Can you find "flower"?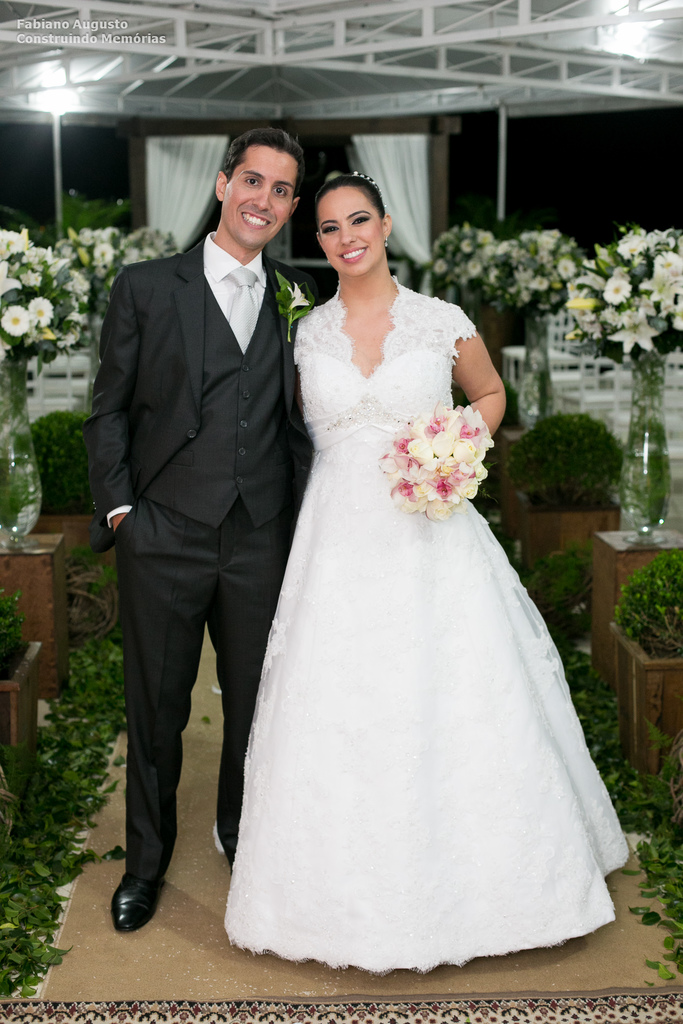
Yes, bounding box: (0, 304, 29, 339).
